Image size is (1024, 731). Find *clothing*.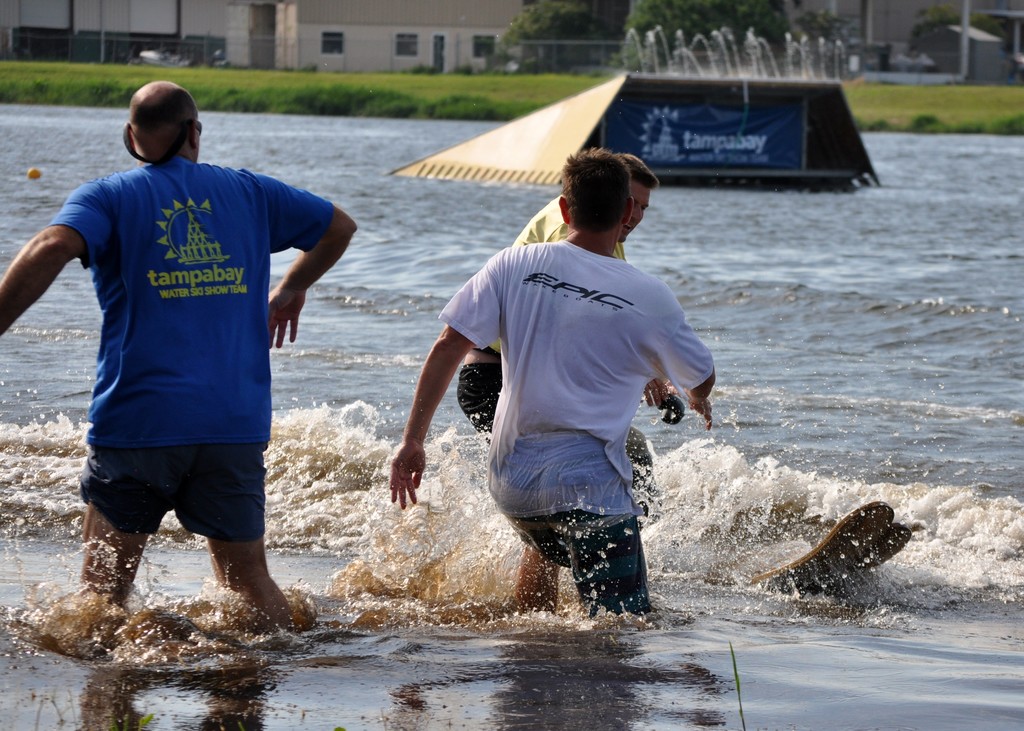
{"x1": 36, "y1": 112, "x2": 311, "y2": 567}.
